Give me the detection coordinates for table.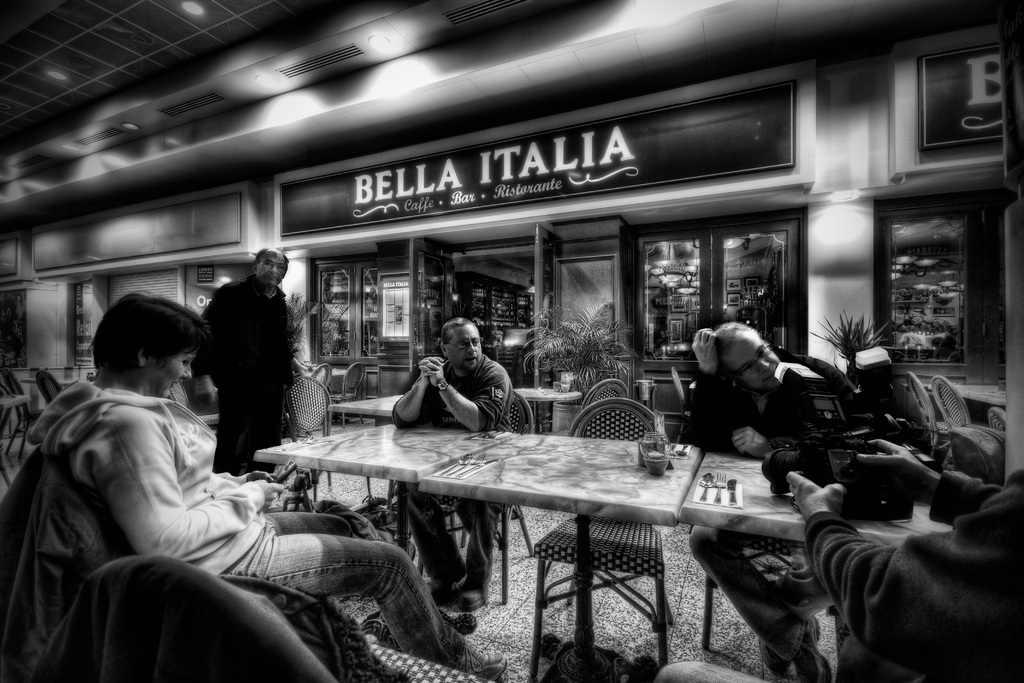
(15,365,99,382).
